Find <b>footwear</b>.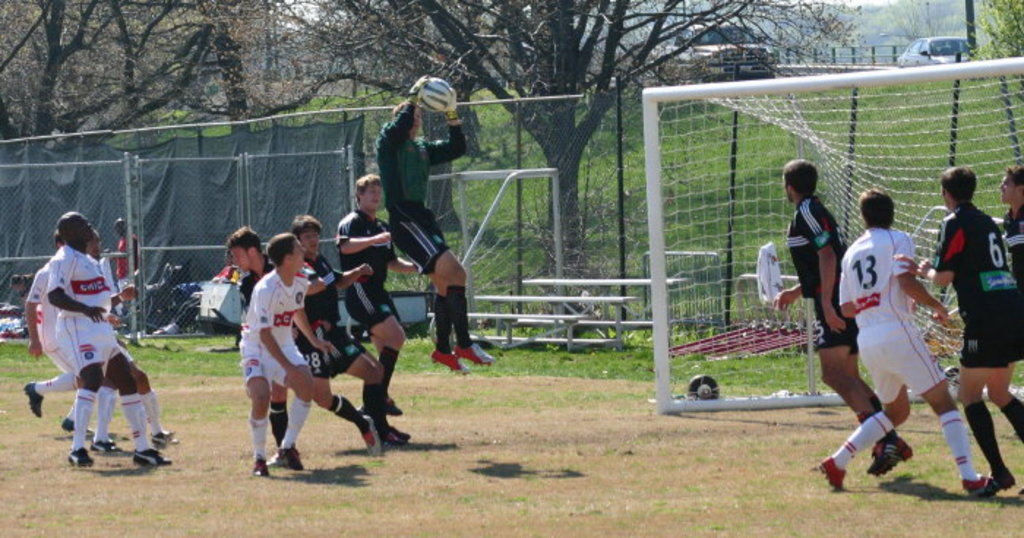
left=363, top=414, right=382, bottom=458.
